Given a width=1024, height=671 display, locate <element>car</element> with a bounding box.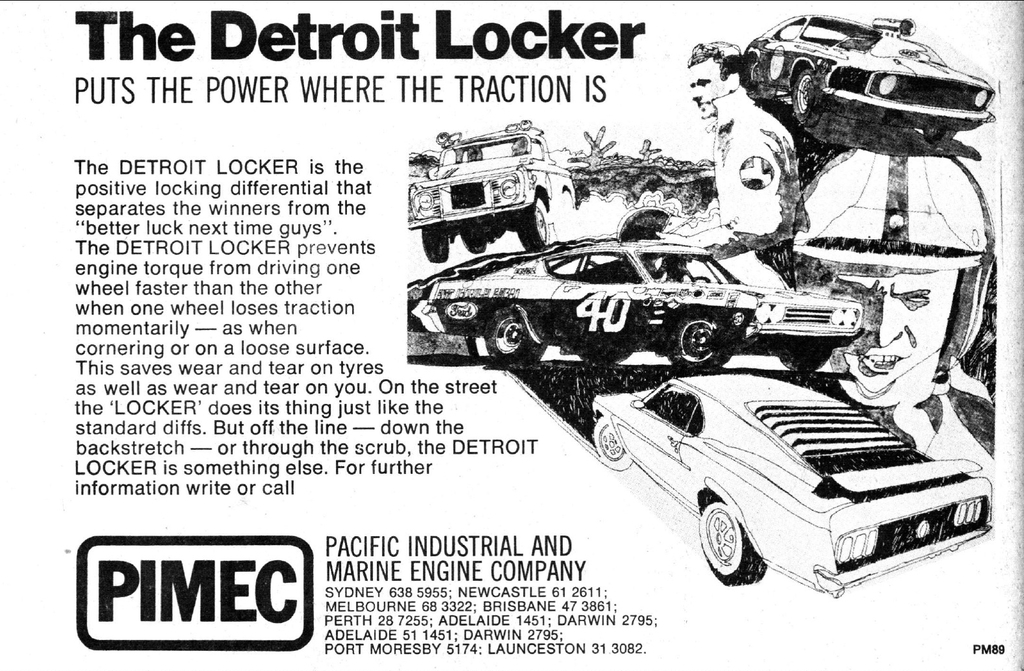
Located: [x1=424, y1=237, x2=869, y2=371].
